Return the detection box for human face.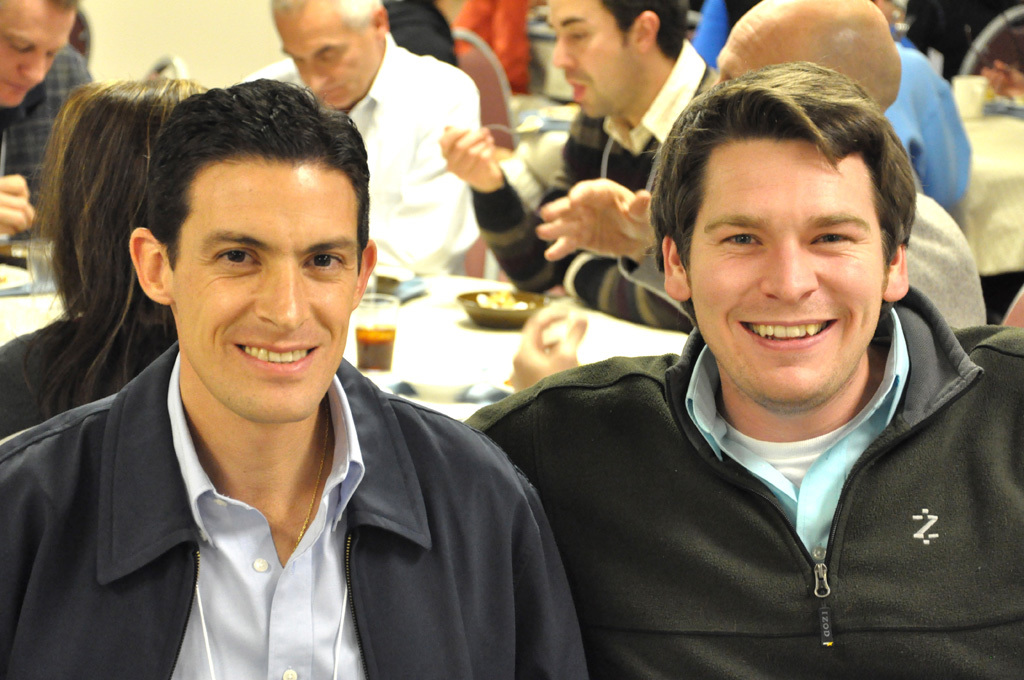
690/139/884/408.
